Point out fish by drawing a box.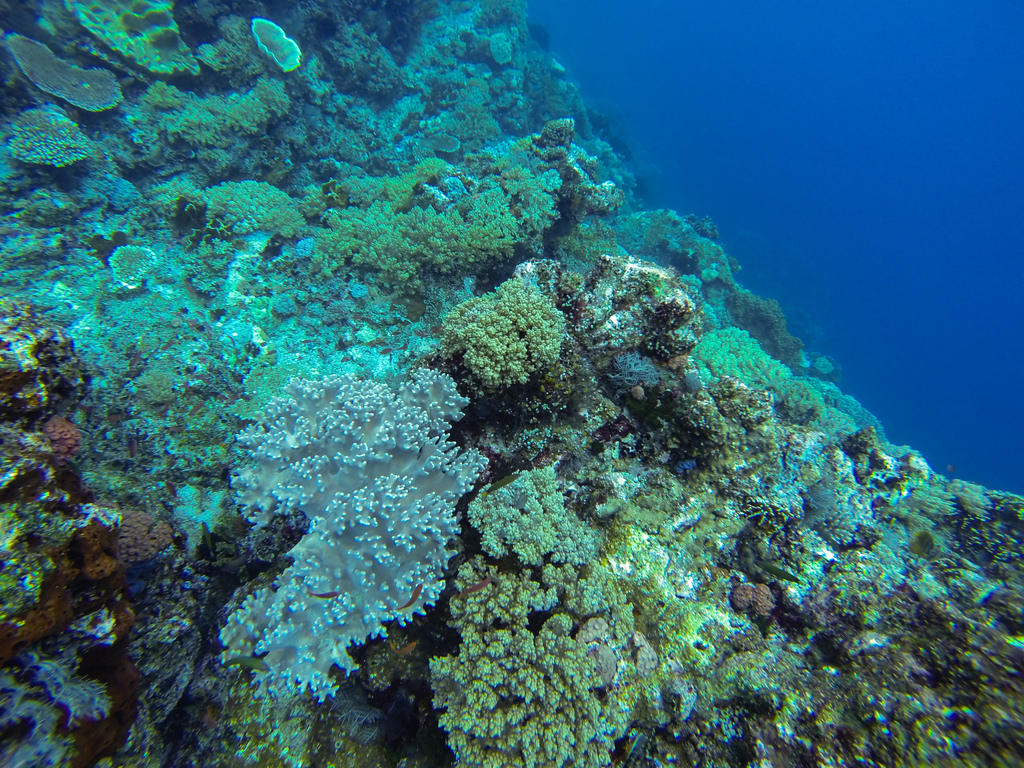
158:399:168:416.
